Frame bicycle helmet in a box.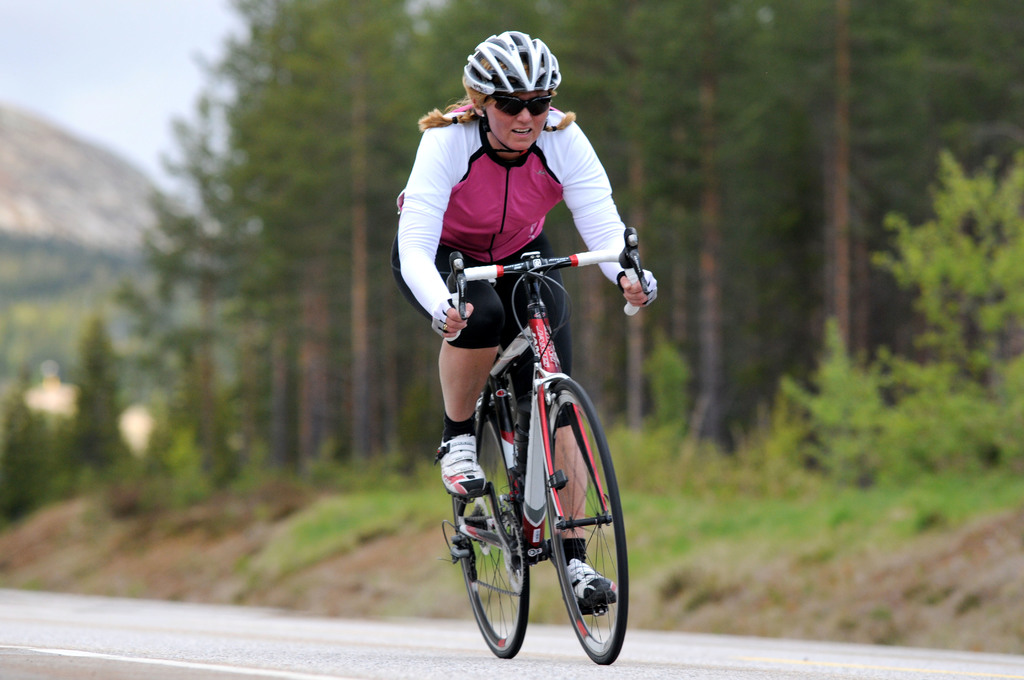
461:30:564:95.
